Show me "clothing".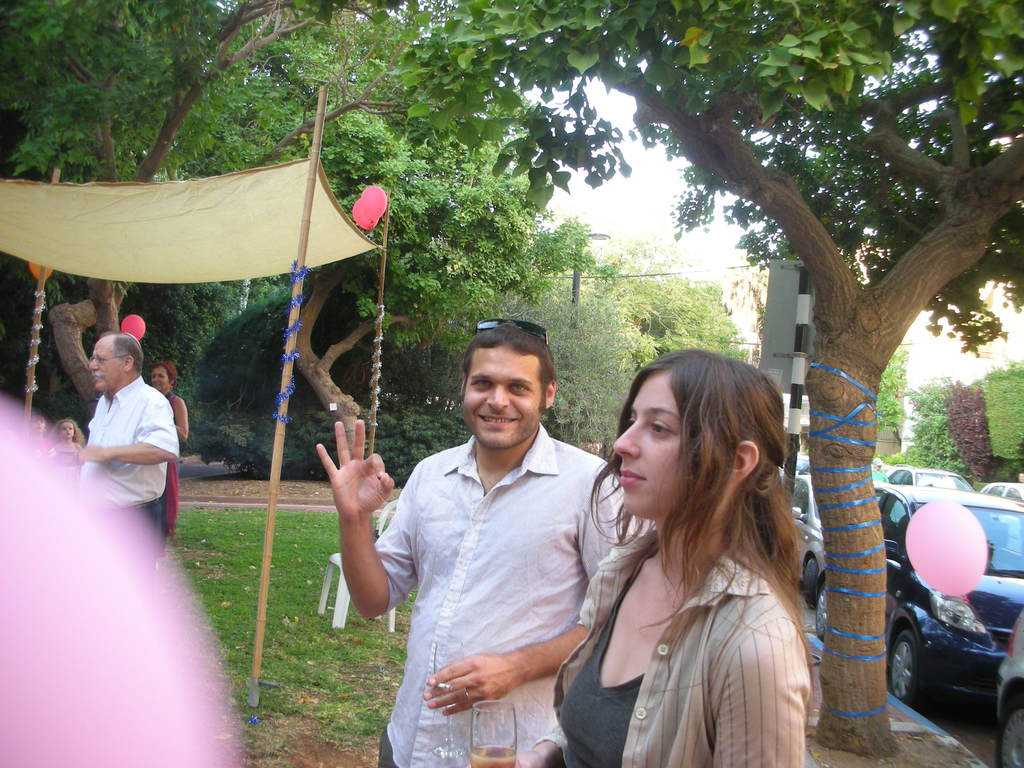
"clothing" is here: 376,345,621,758.
